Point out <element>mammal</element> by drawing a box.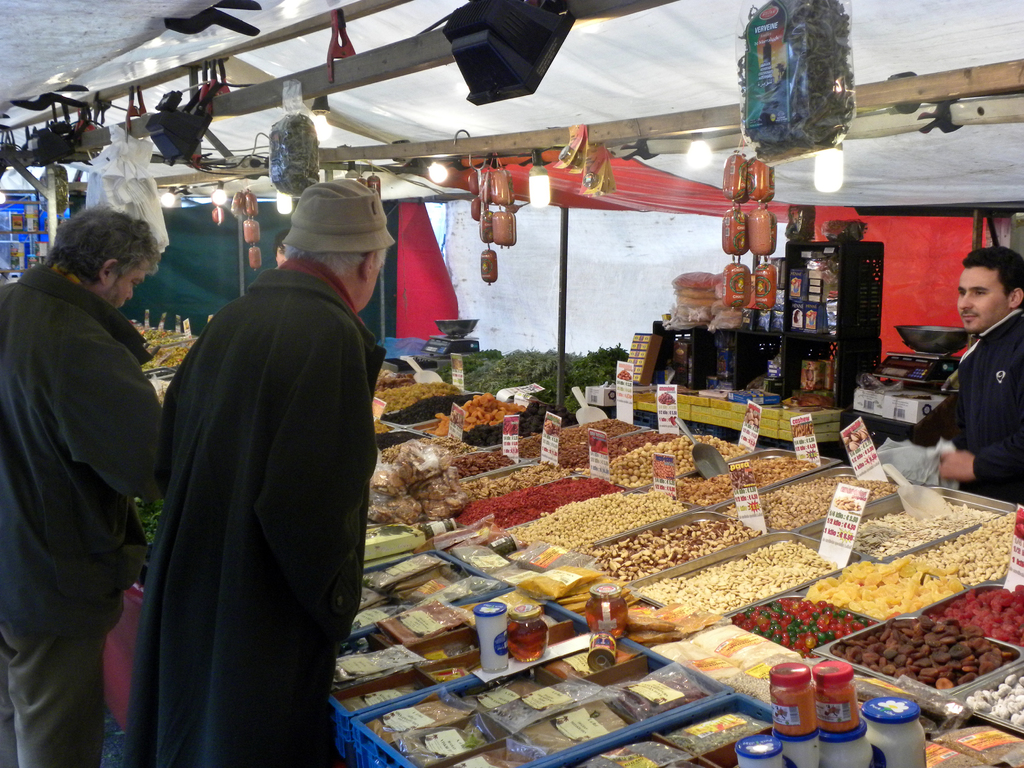
12/151/177/740.
